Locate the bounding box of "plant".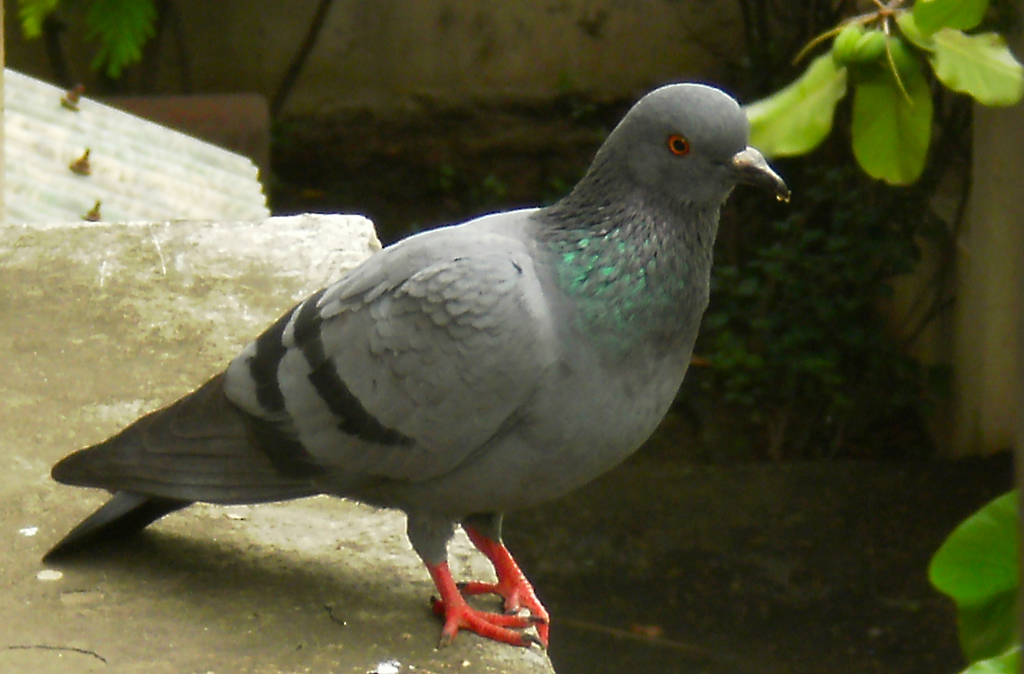
Bounding box: pyautogui.locateOnScreen(0, 0, 164, 83).
